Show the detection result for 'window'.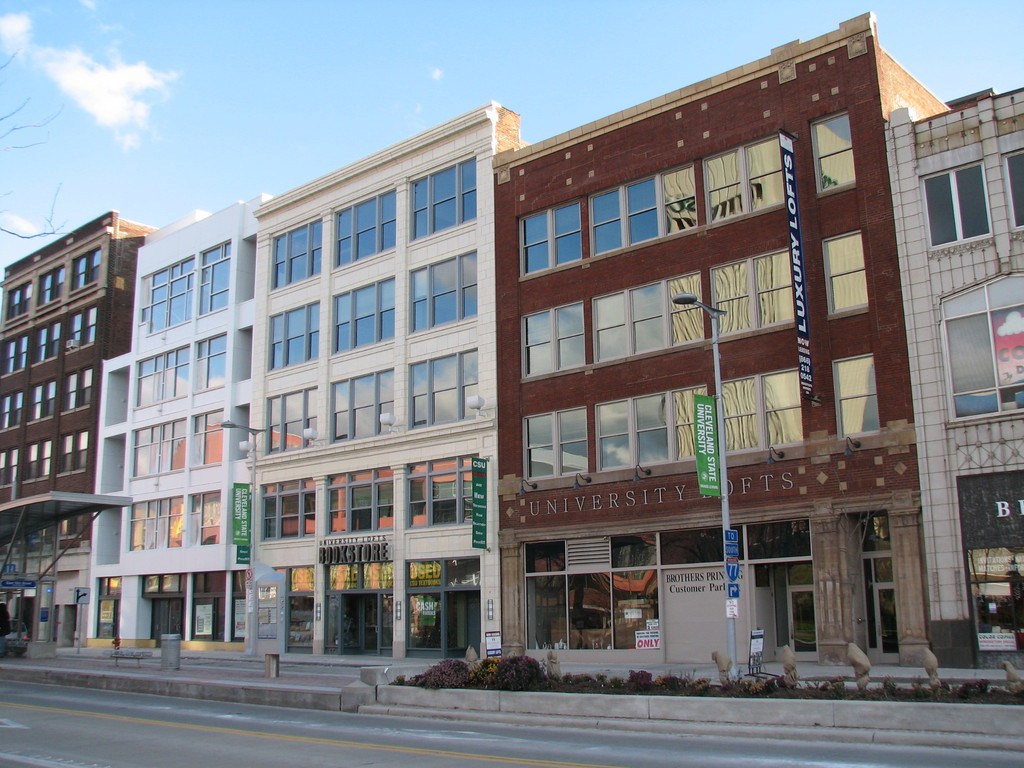
[3,445,22,511].
